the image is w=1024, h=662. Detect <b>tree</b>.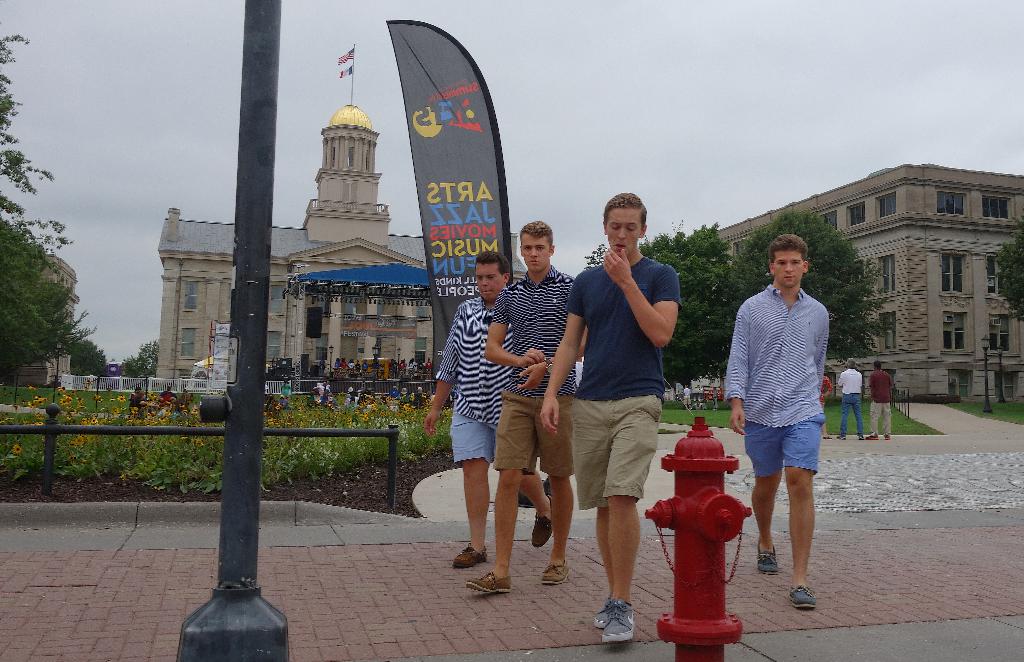
Detection: pyautogui.locateOnScreen(989, 209, 1023, 324).
